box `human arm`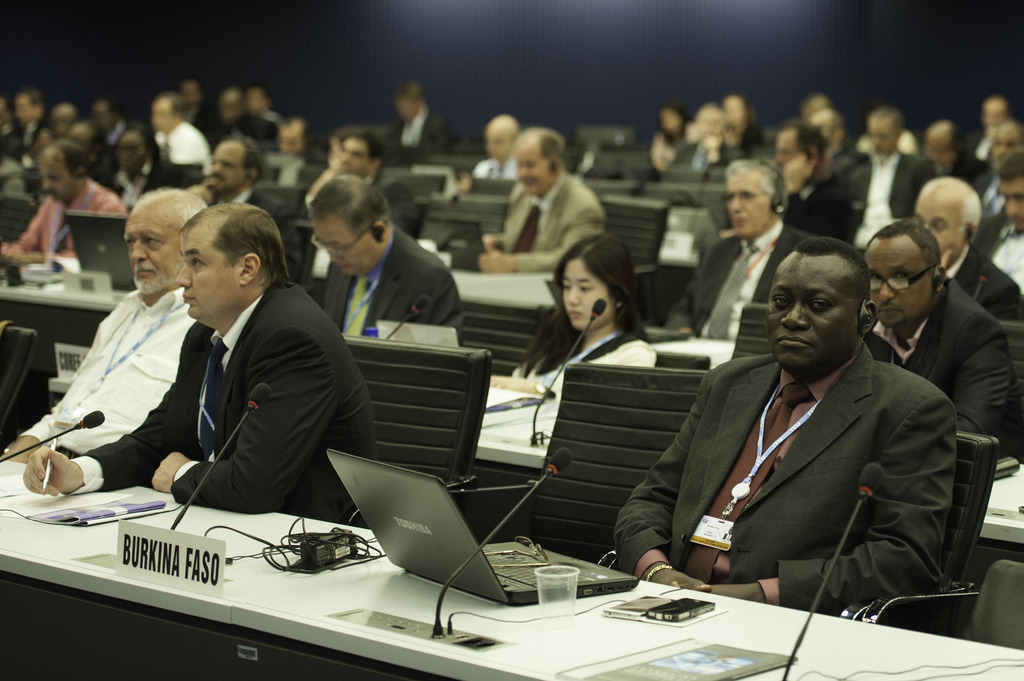
[x1=609, y1=363, x2=714, y2=599]
